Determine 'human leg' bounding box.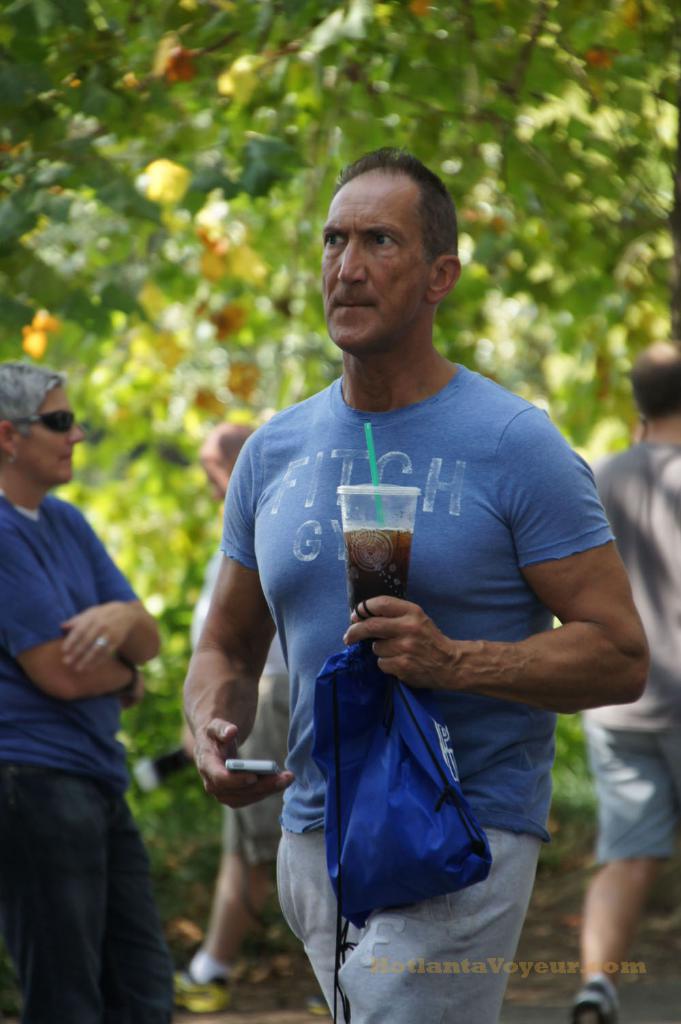
Determined: {"x1": 336, "y1": 806, "x2": 496, "y2": 1023}.
